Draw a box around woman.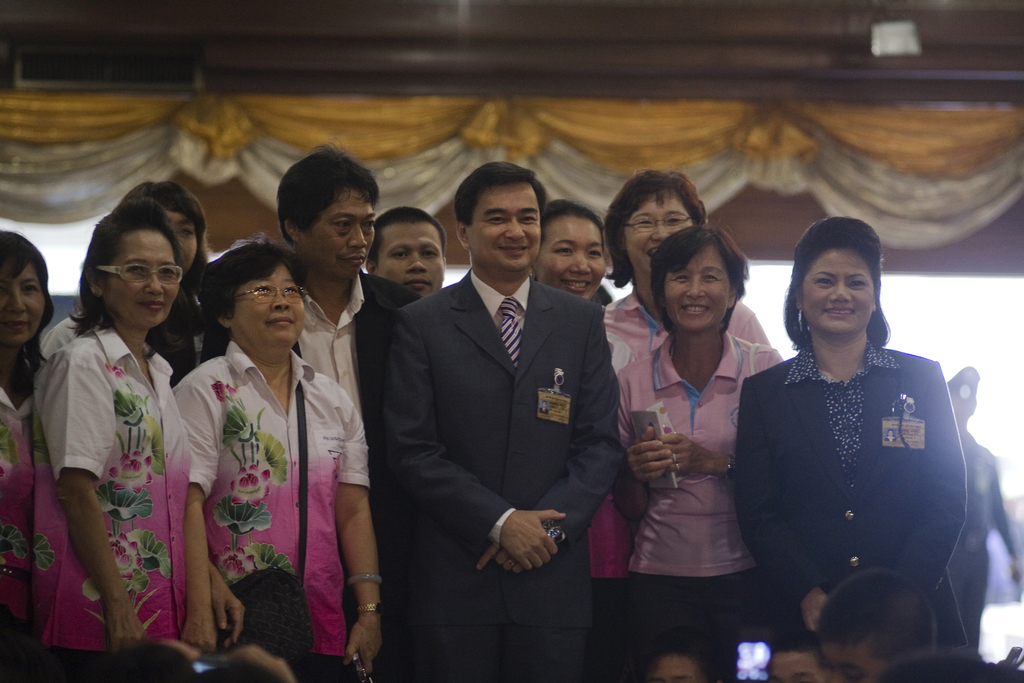
bbox=[614, 216, 797, 682].
